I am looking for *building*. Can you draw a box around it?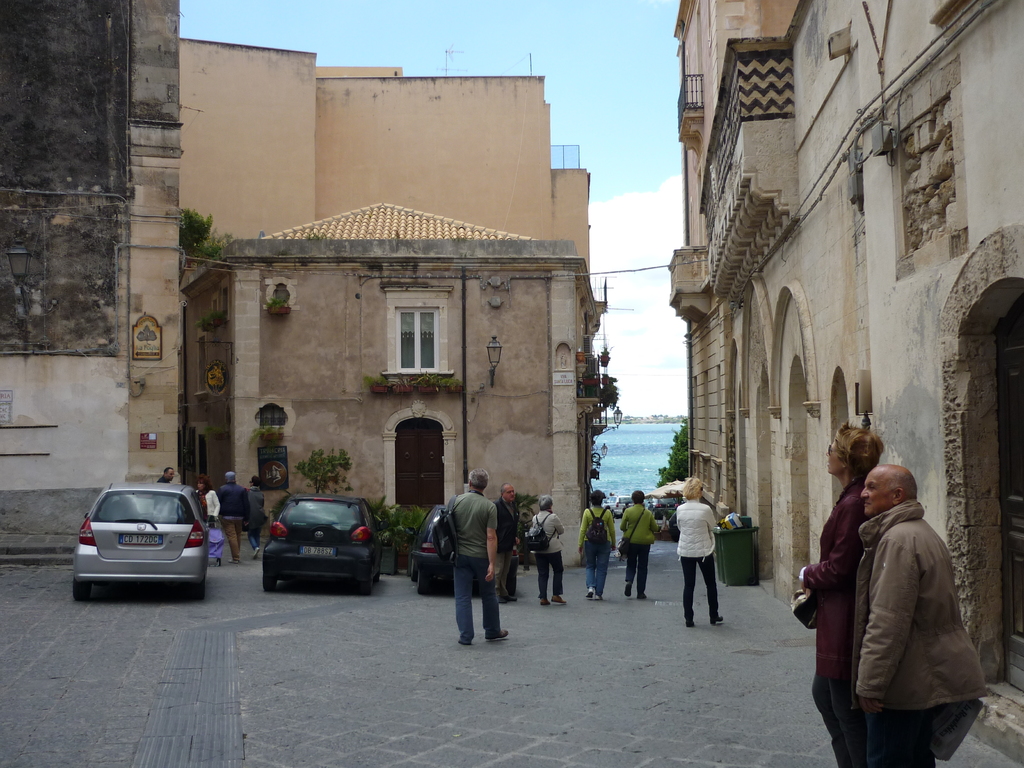
Sure, the bounding box is 0,0,184,564.
